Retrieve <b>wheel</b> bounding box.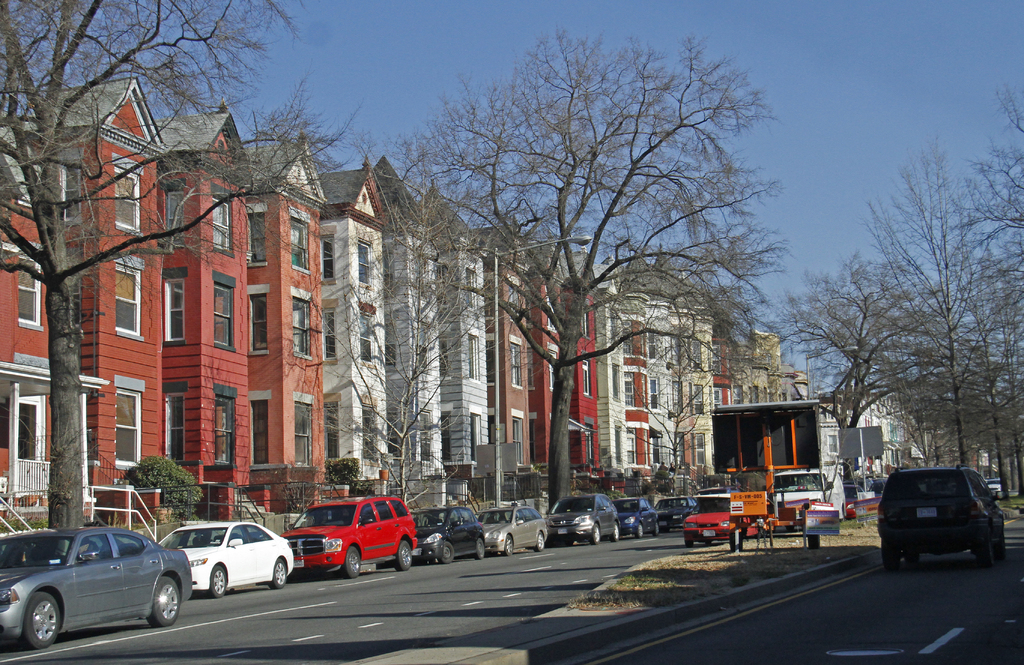
Bounding box: [210, 565, 227, 598].
